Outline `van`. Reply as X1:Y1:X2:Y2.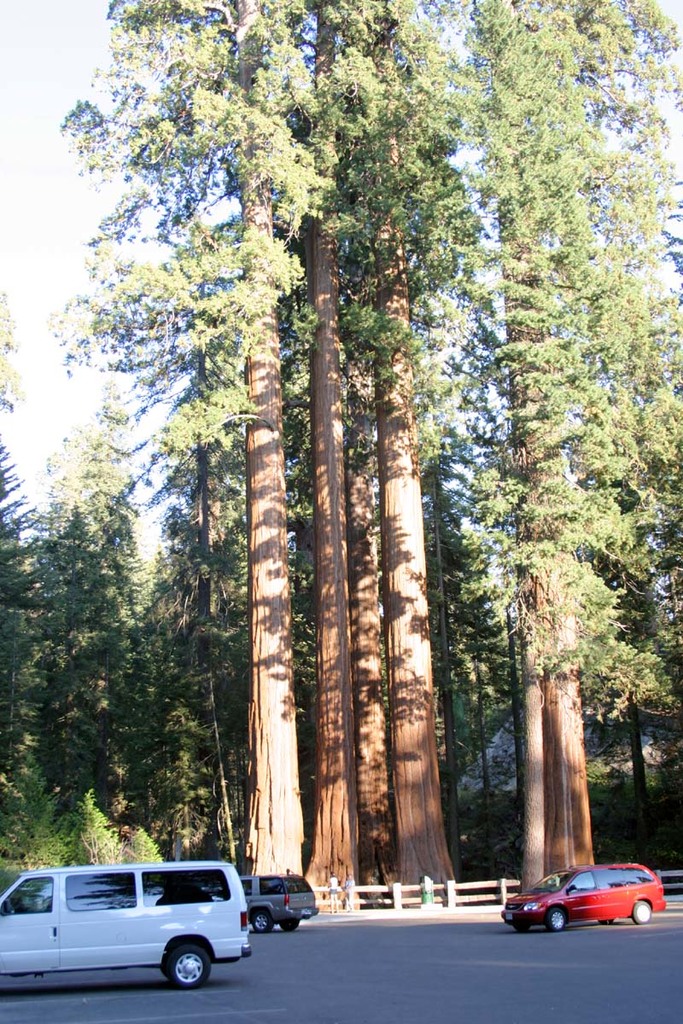
0:860:254:987.
